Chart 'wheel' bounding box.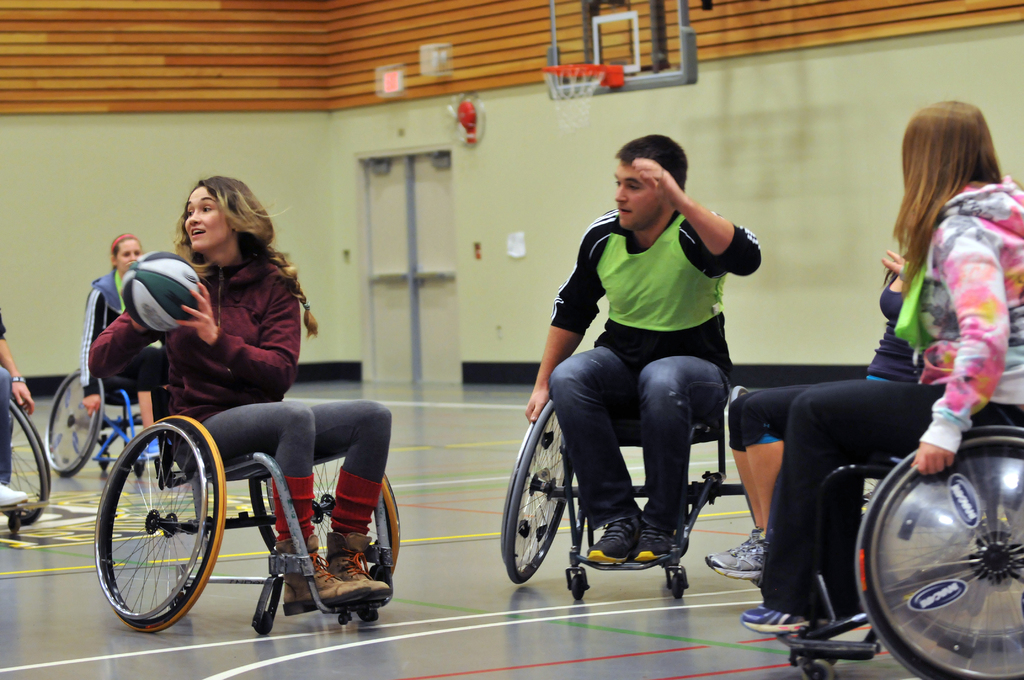
Charted: (500, 399, 575, 584).
